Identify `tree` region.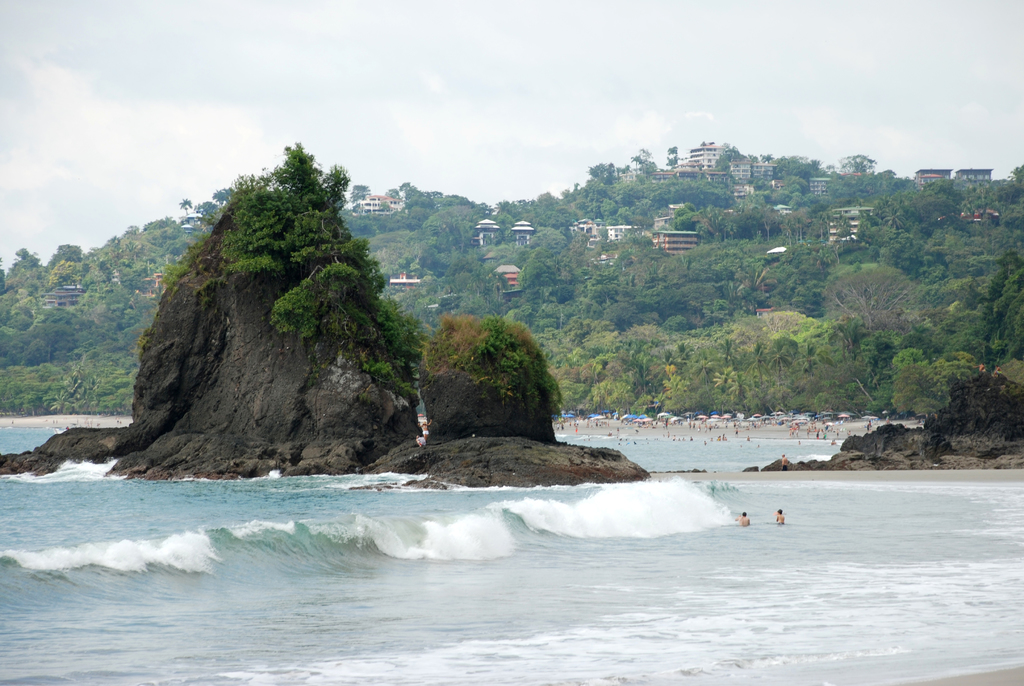
Region: [178, 195, 190, 216].
